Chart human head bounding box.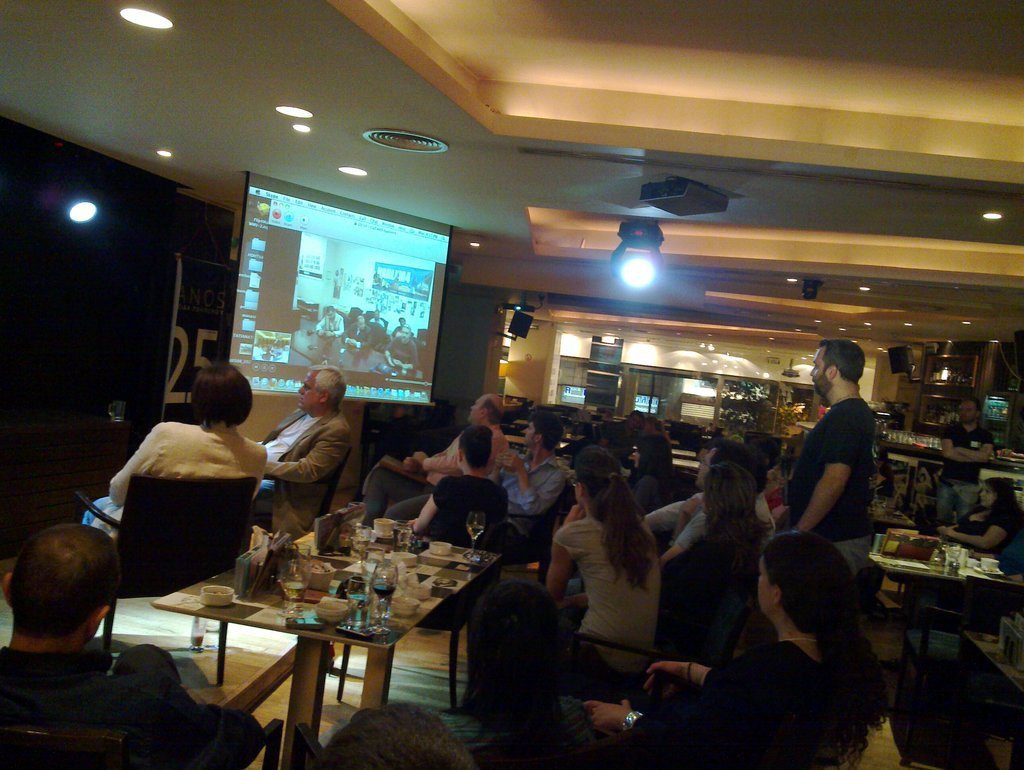
Charted: box(462, 393, 507, 430).
